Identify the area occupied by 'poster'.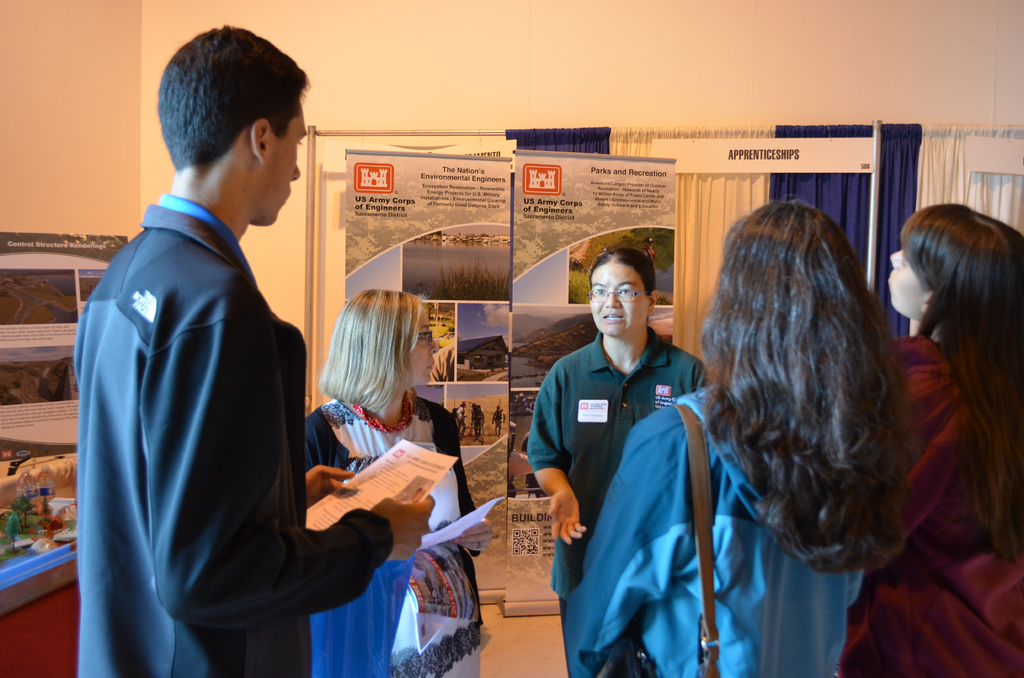
Area: 340/152/510/587.
